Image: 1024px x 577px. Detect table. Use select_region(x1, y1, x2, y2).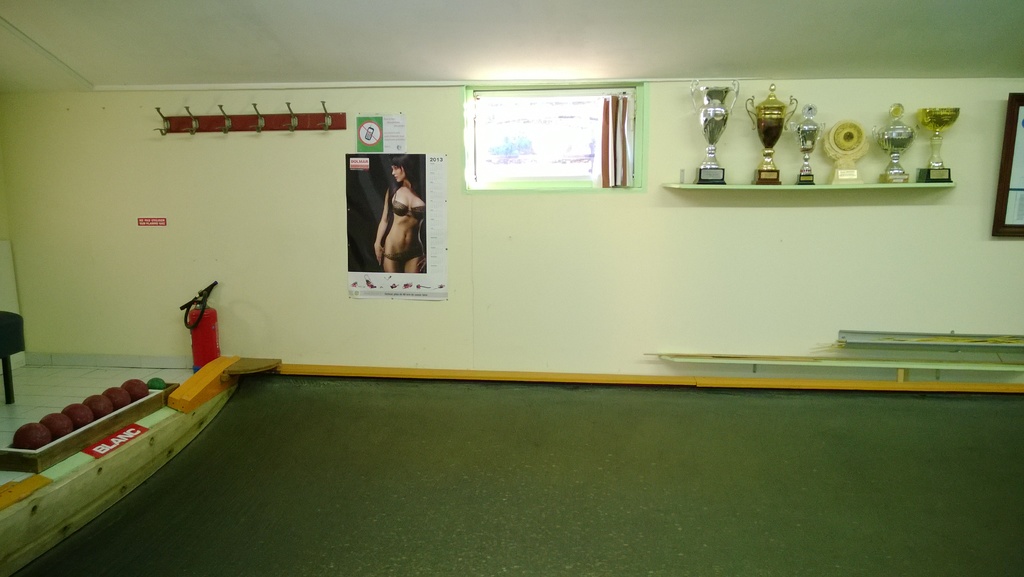
select_region(0, 351, 1023, 573).
